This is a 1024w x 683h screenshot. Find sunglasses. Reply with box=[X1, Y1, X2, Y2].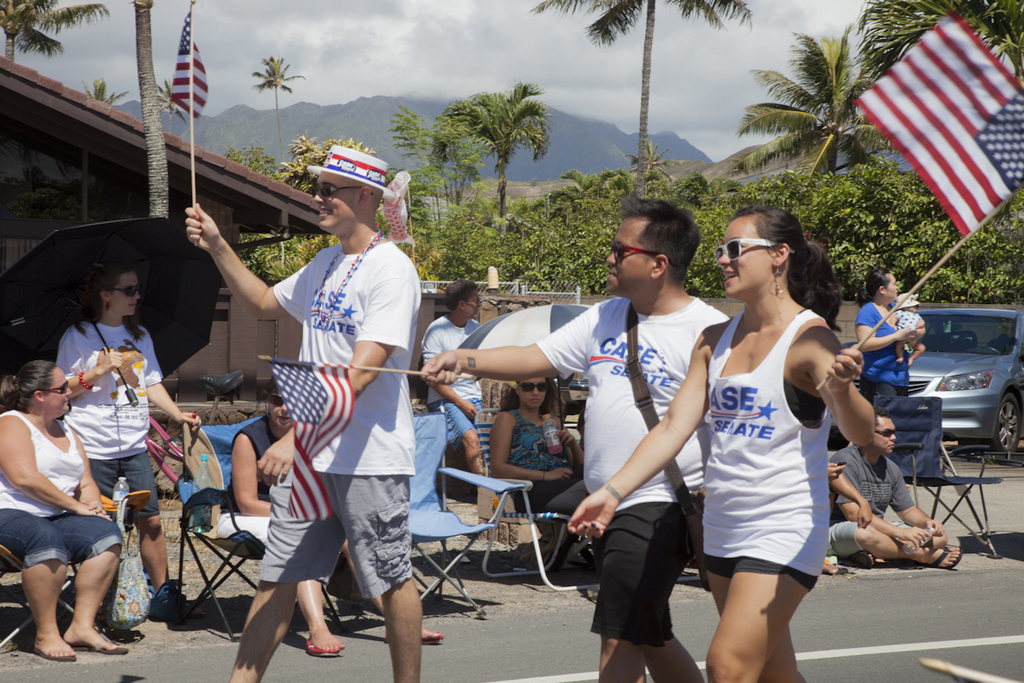
box=[611, 241, 660, 263].
